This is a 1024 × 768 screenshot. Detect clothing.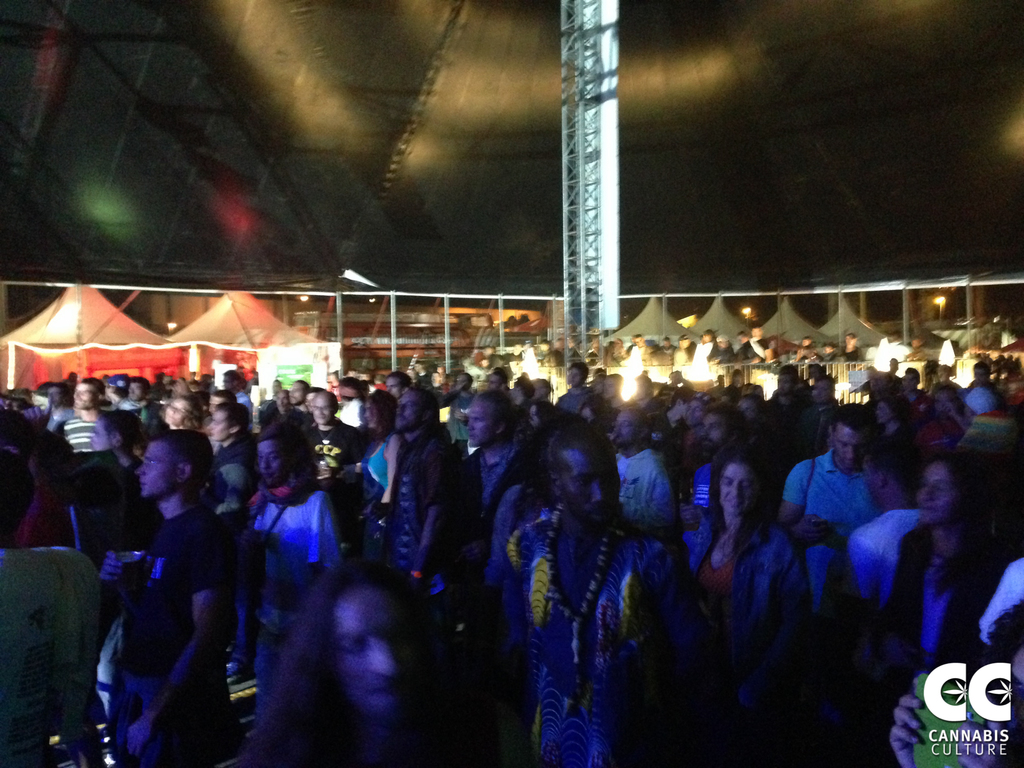
554,388,590,419.
